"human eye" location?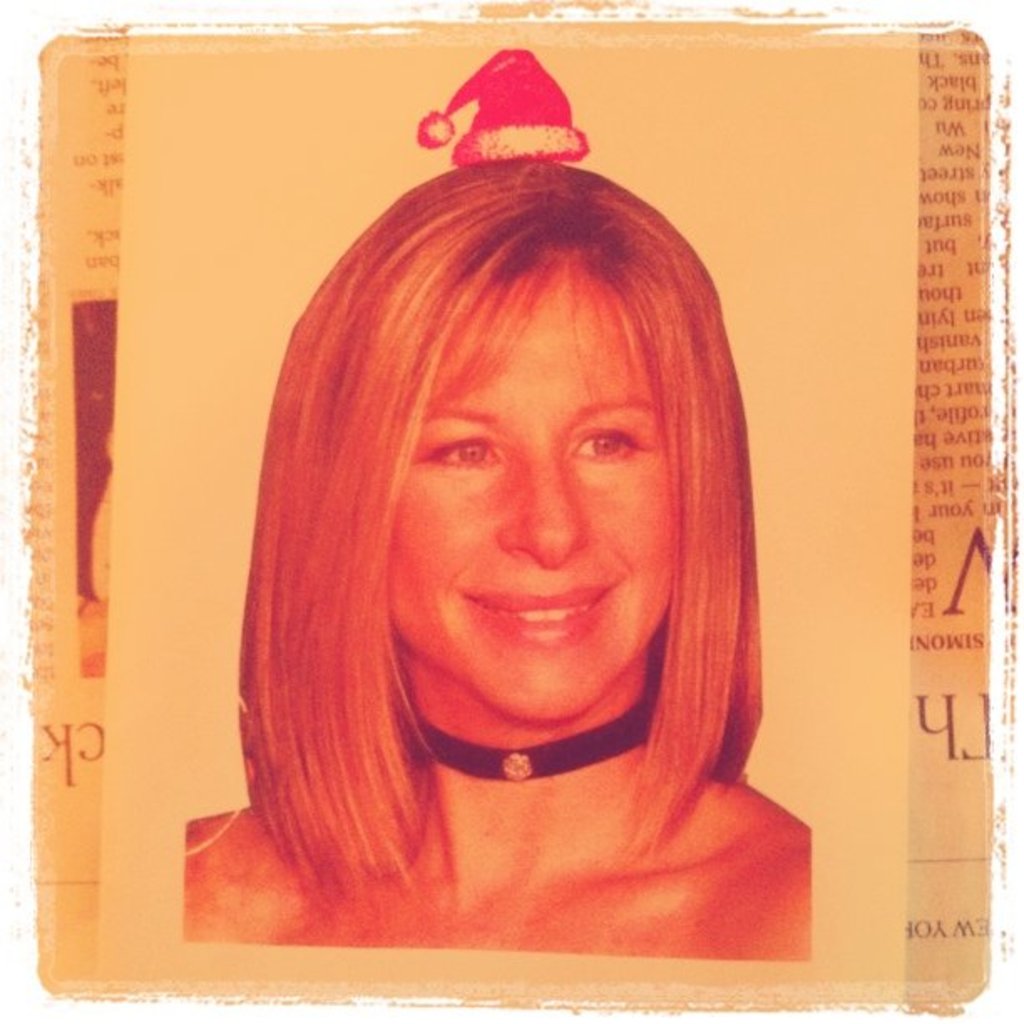
(x1=415, y1=432, x2=519, y2=480)
